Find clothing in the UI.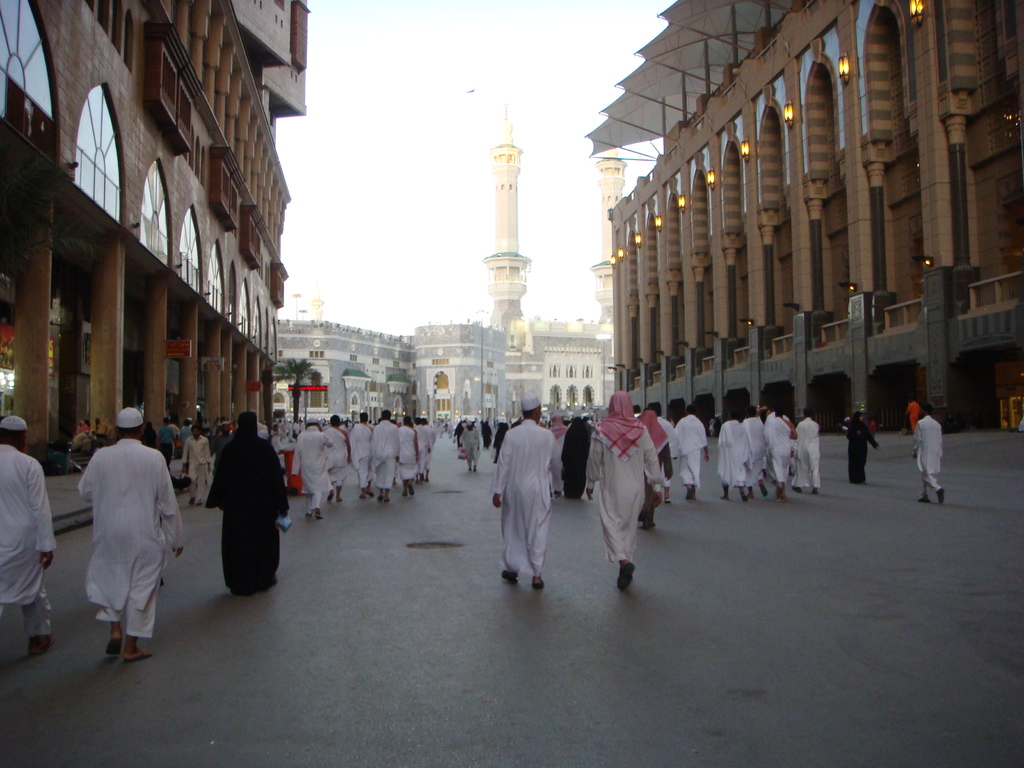
UI element at select_region(180, 435, 212, 502).
